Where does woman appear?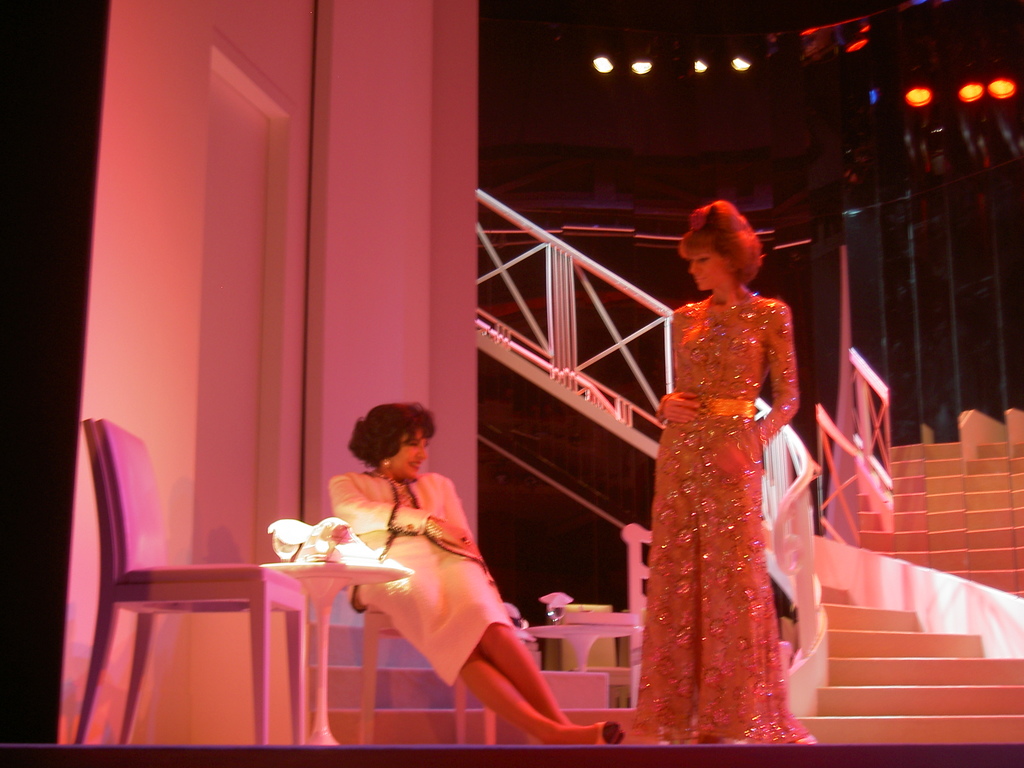
Appears at [326, 400, 625, 748].
